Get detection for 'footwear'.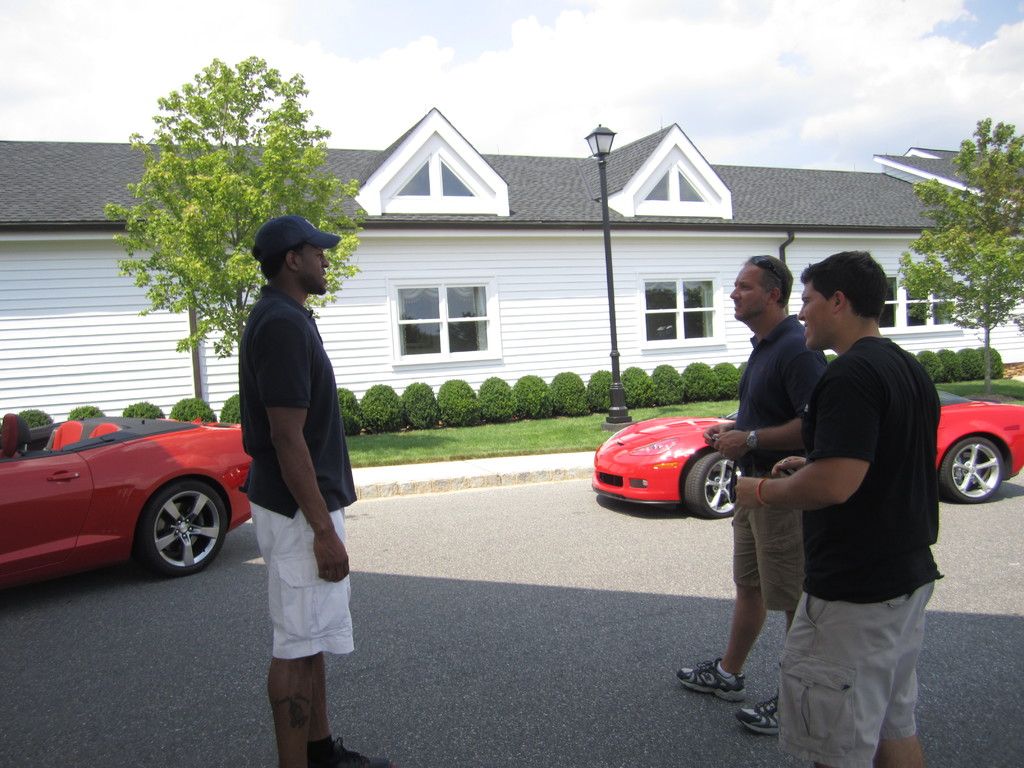
Detection: <box>737,691,779,733</box>.
